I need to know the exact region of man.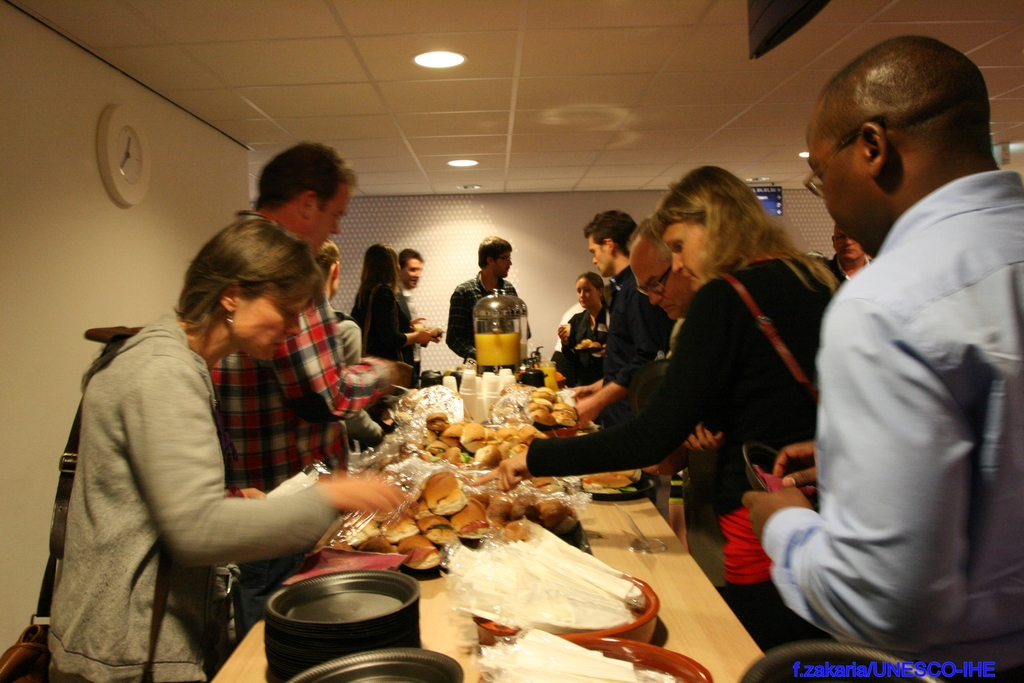
Region: (539,215,669,486).
